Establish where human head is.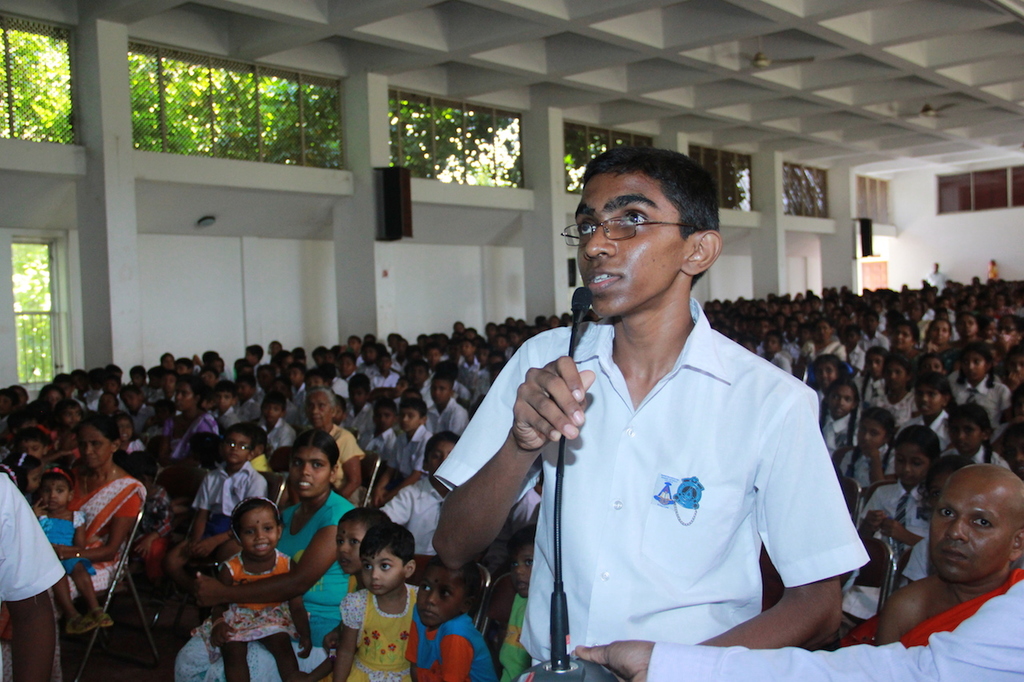
Established at (left=174, top=376, right=206, bottom=413).
